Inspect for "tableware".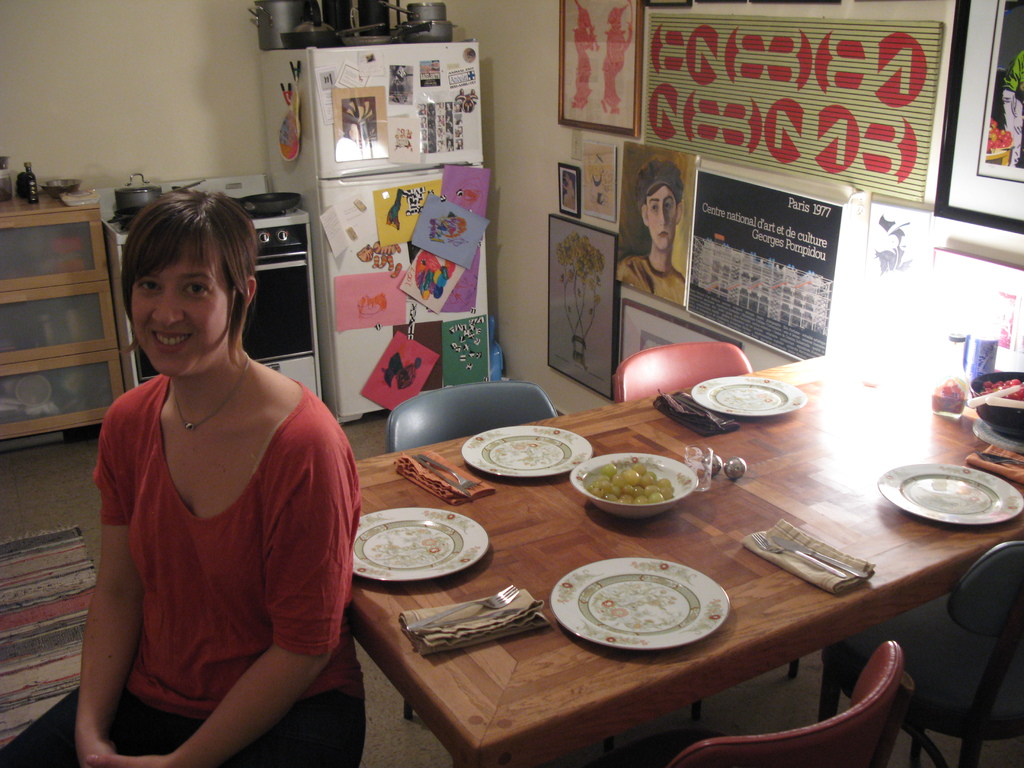
Inspection: (left=406, top=580, right=518, bottom=632).
